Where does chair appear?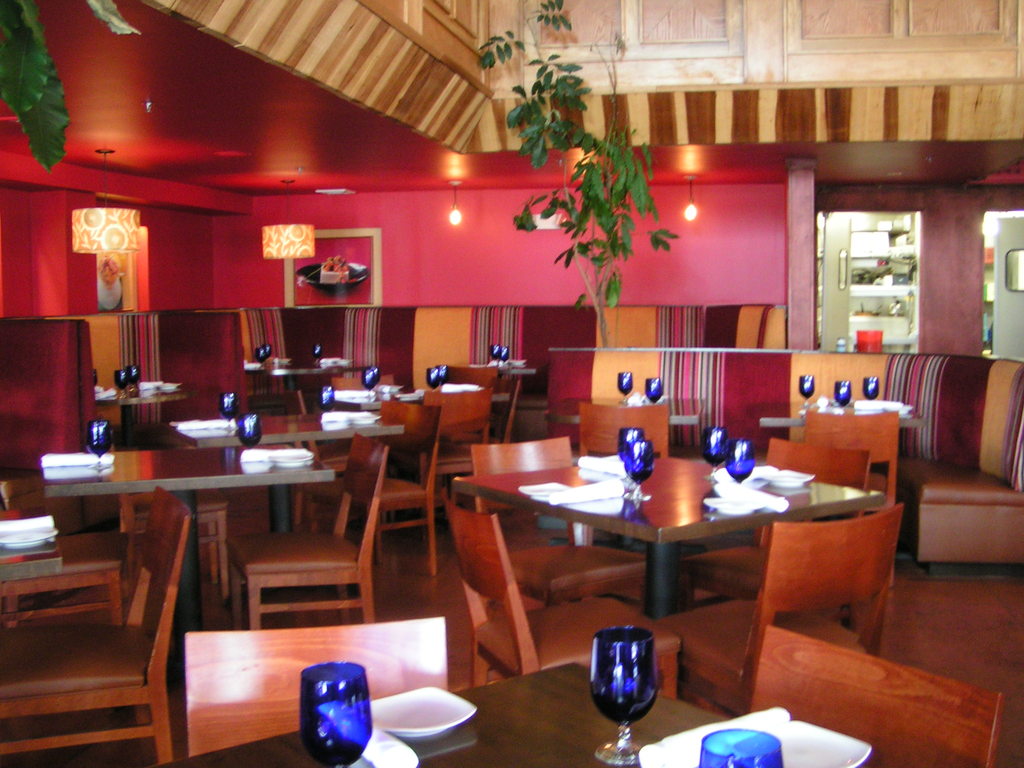
Appears at 328 401 439 577.
